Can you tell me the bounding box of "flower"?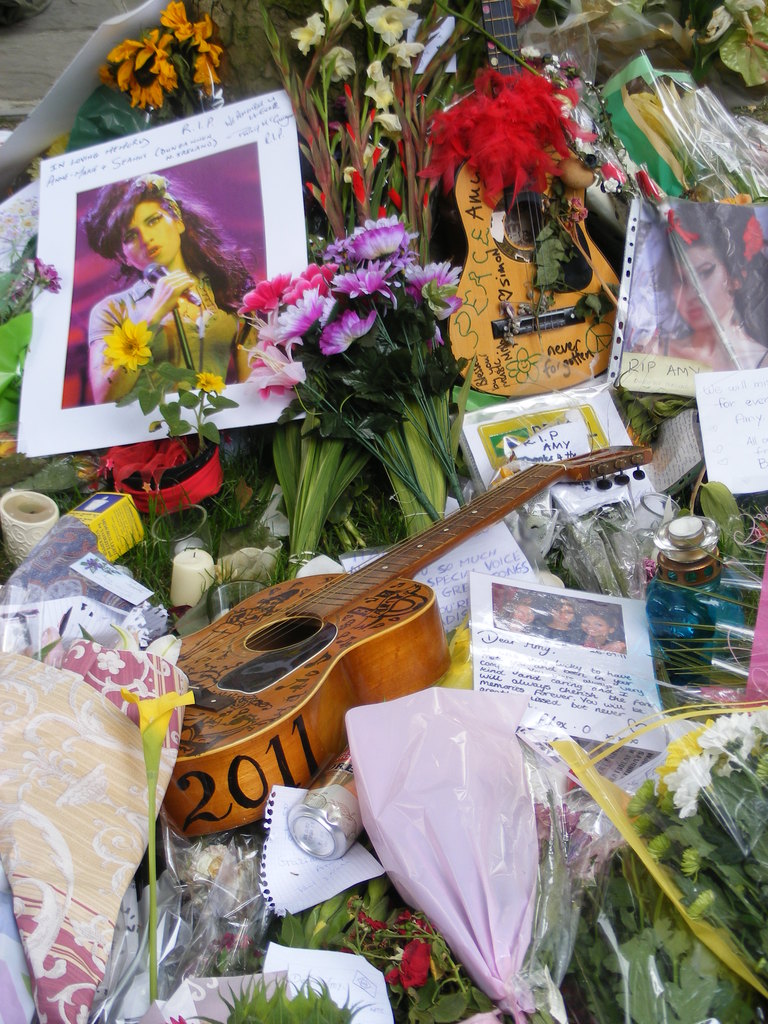
bbox(351, 895, 439, 995).
